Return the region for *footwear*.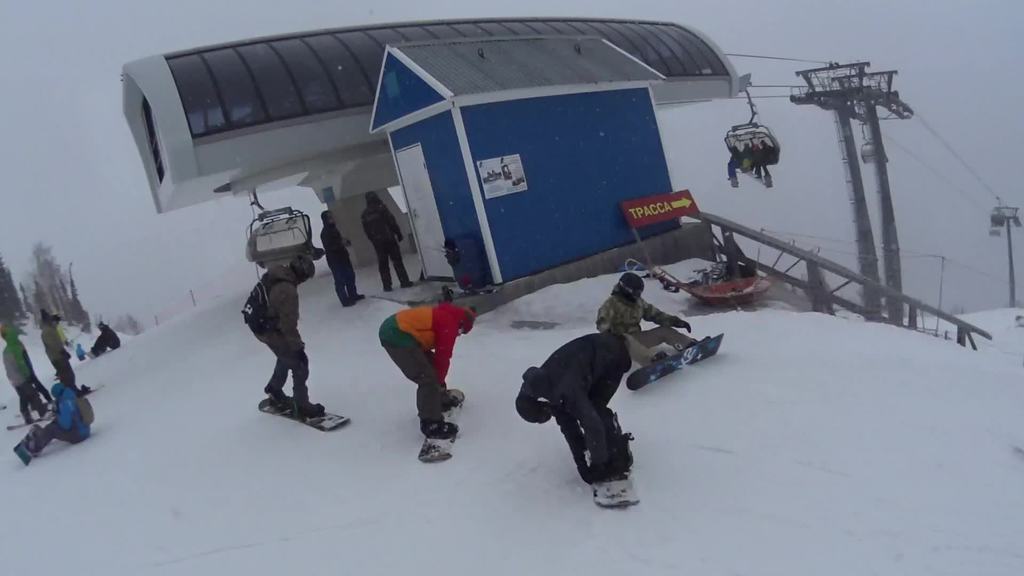
bbox(420, 420, 460, 441).
